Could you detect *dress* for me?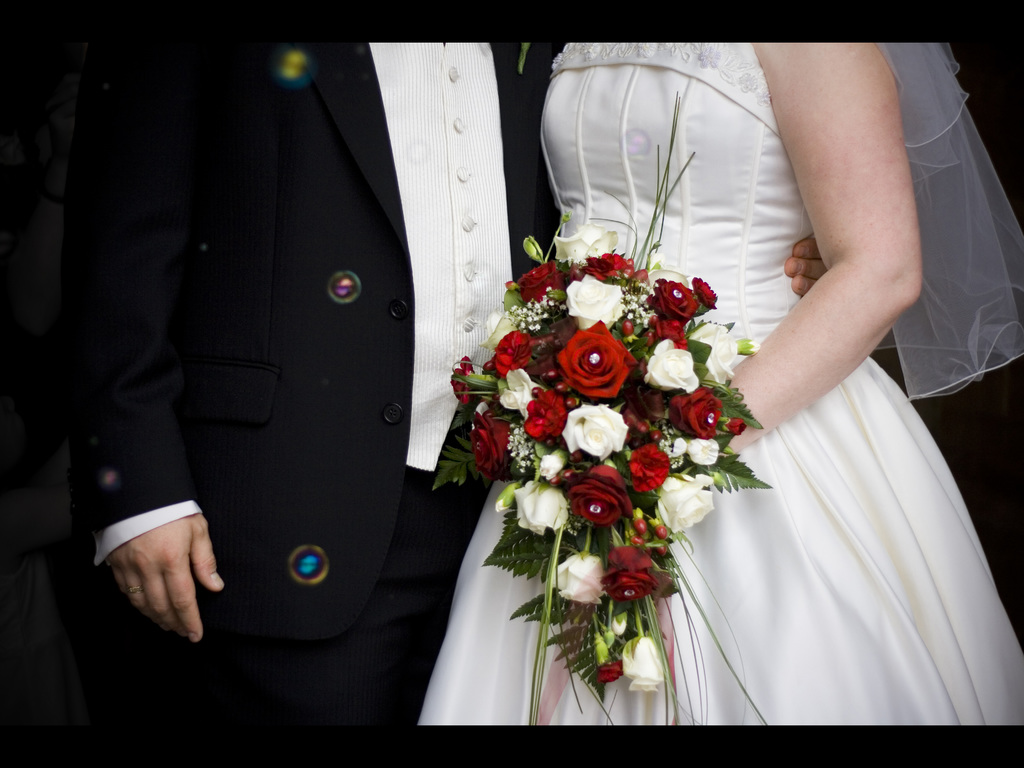
Detection result: bbox(416, 40, 1023, 728).
